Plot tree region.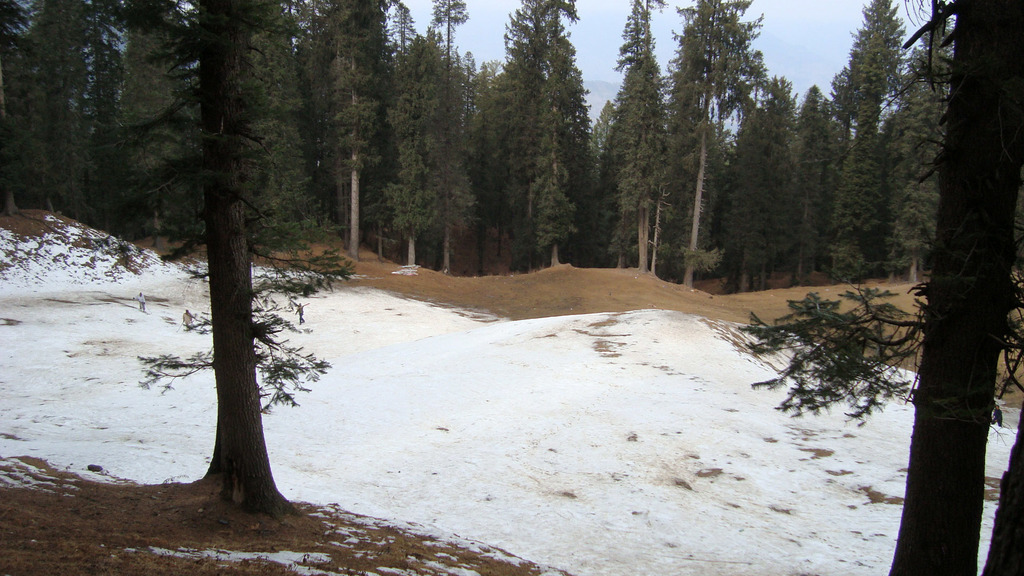
Plotted at [834,0,911,150].
